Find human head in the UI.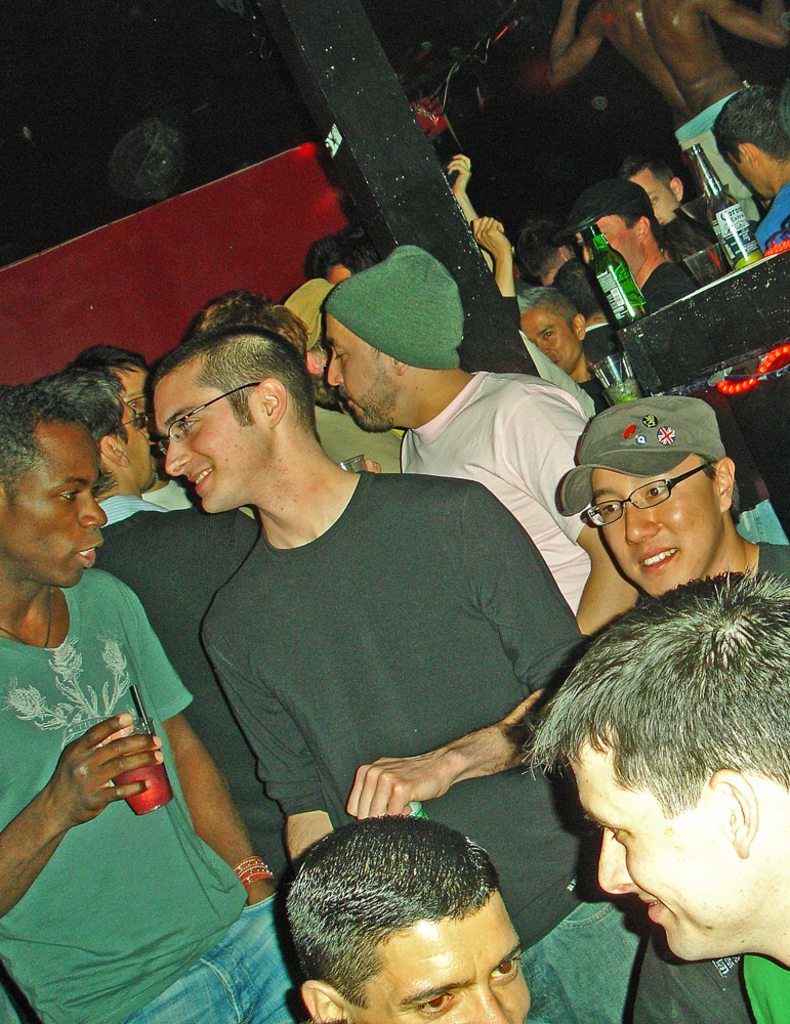
UI element at BBox(327, 256, 465, 432).
